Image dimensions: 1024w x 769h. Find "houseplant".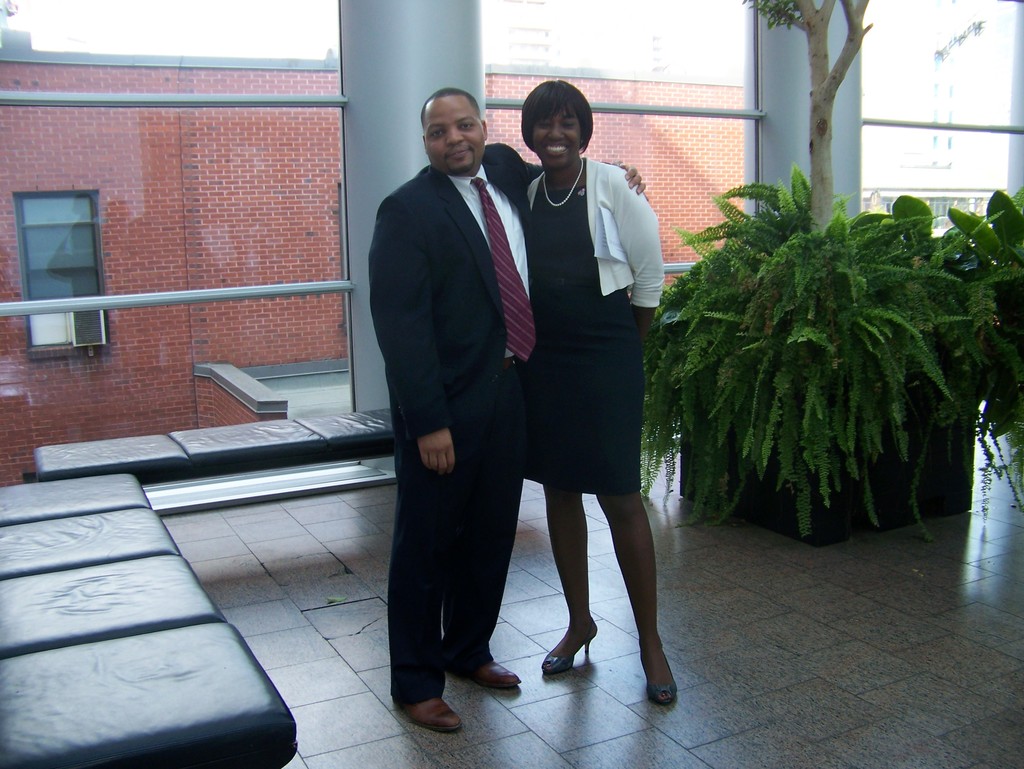
(left=628, top=164, right=1005, bottom=574).
